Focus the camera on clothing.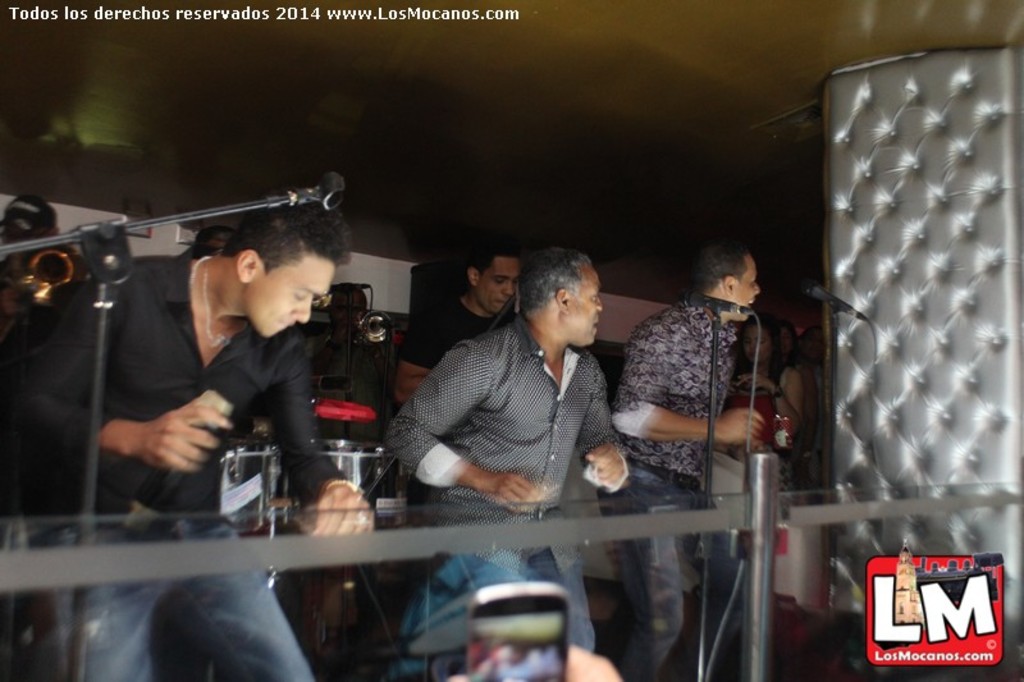
Focus region: region(18, 243, 349, 681).
